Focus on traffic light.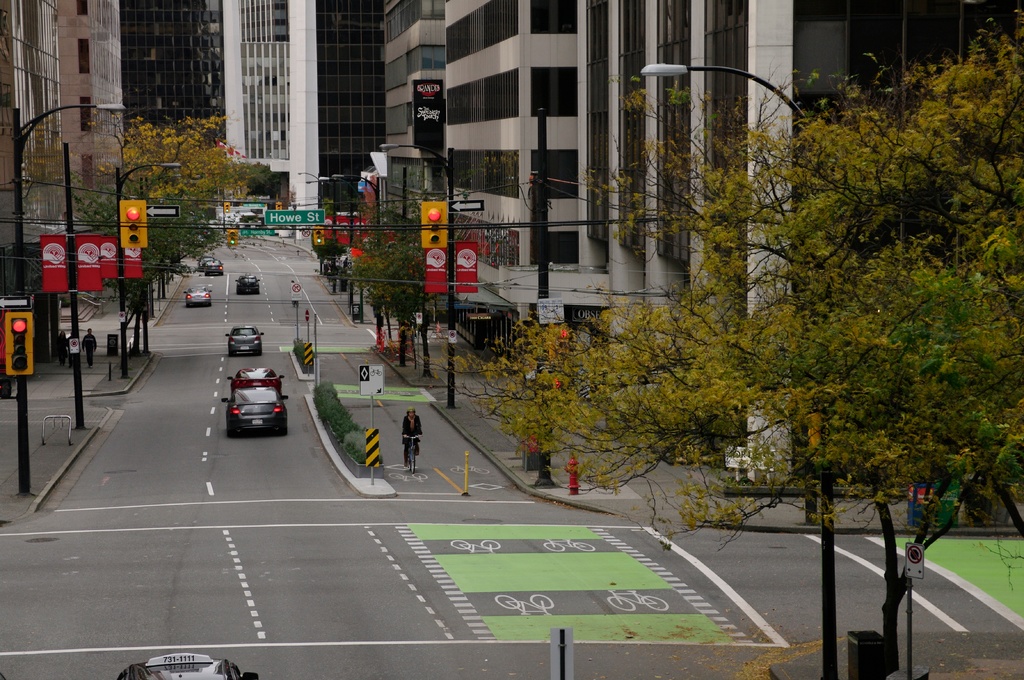
Focused at 544, 375, 565, 392.
